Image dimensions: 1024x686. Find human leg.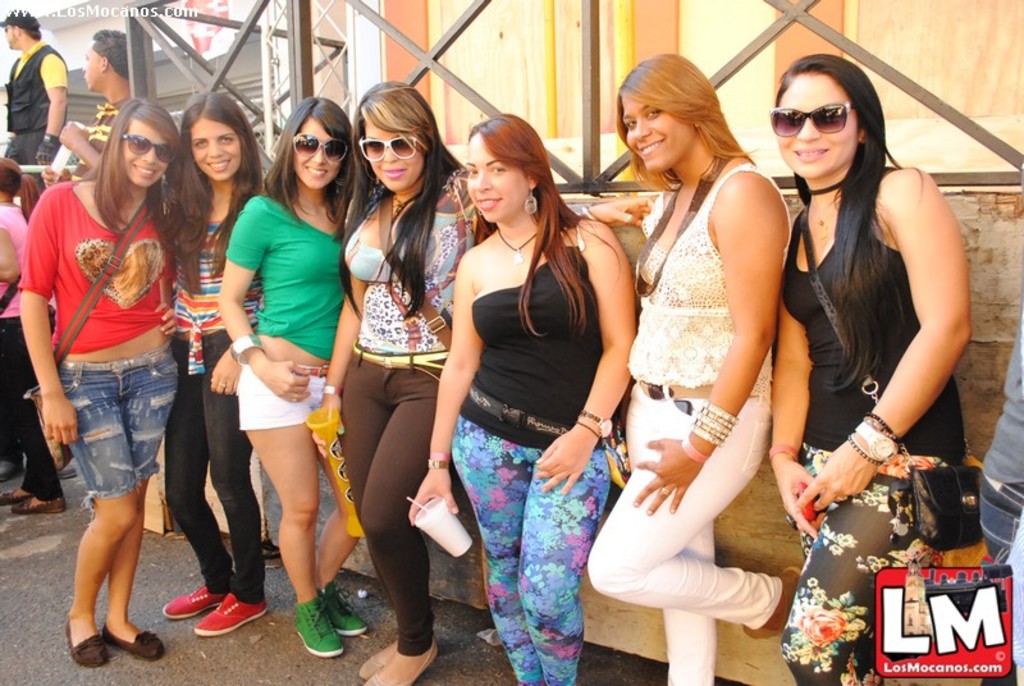
{"left": 772, "top": 383, "right": 972, "bottom": 685}.
